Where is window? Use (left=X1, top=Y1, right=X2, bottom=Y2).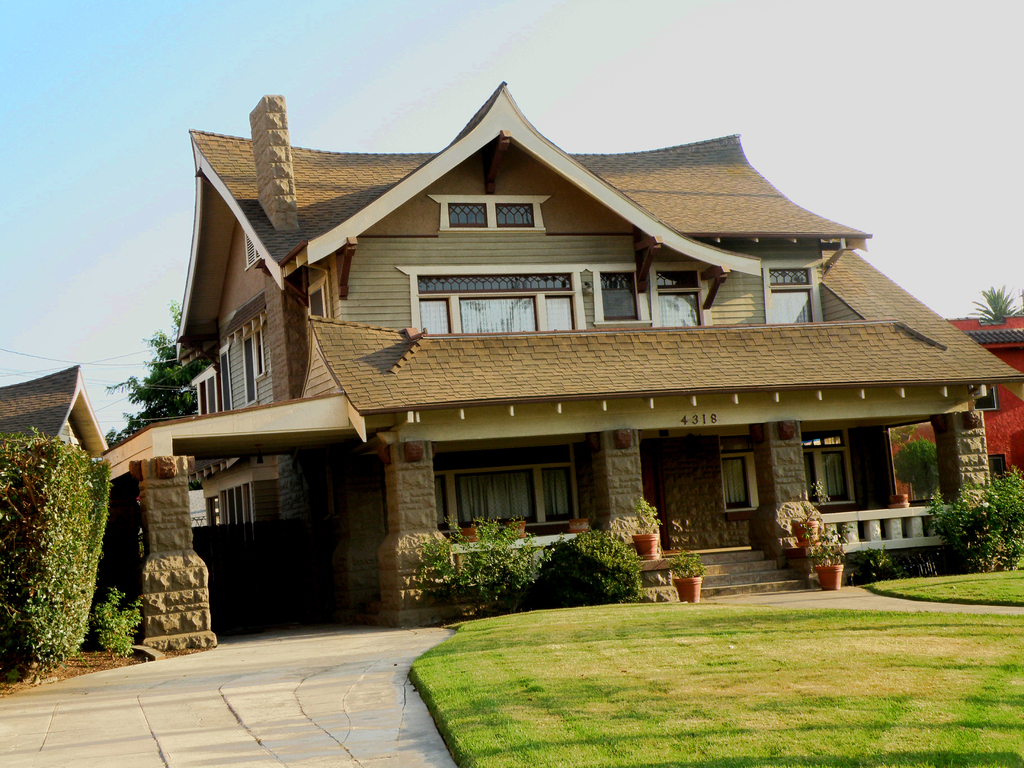
(left=219, top=346, right=237, bottom=410).
